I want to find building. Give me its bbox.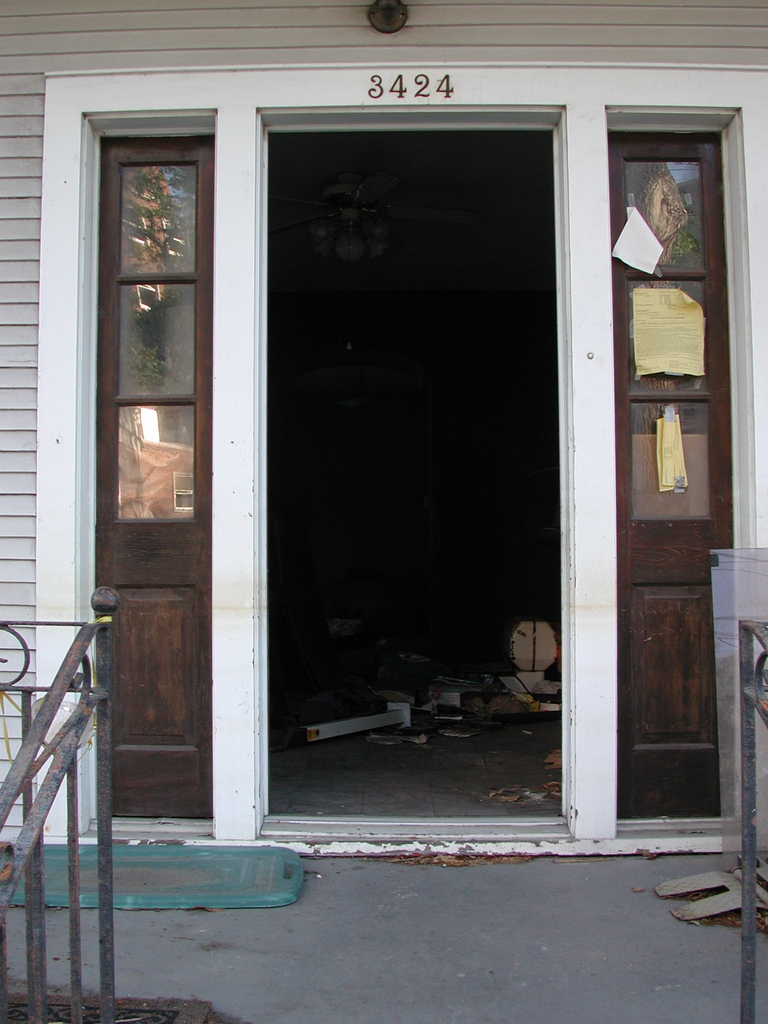
left=0, top=0, right=767, bottom=858.
